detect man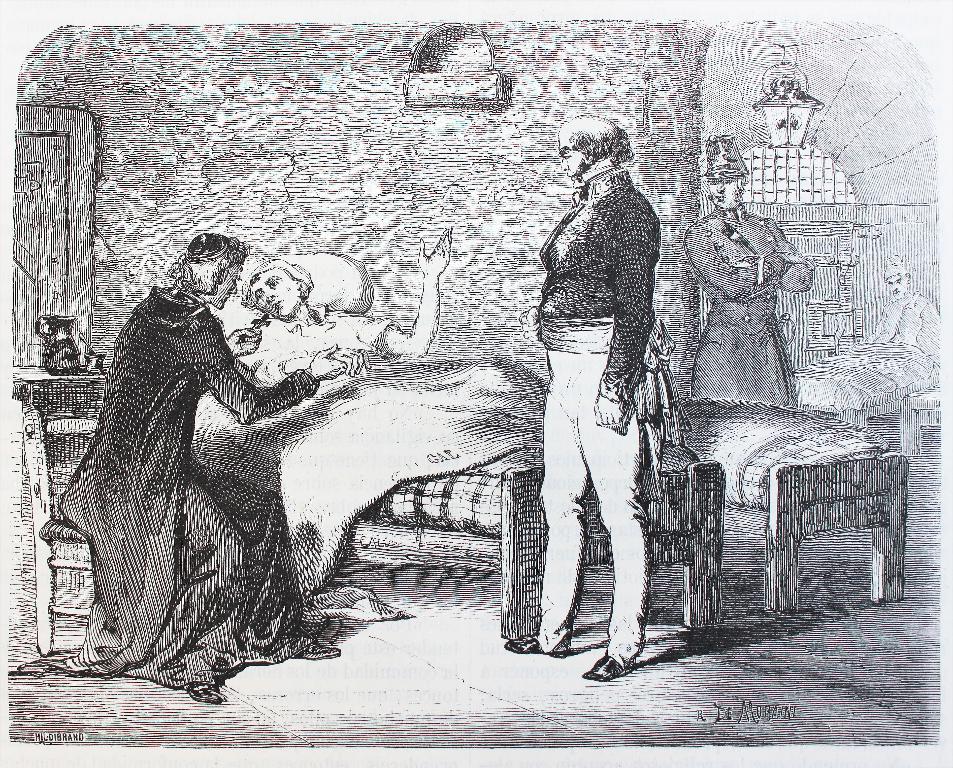
region(57, 230, 353, 713)
